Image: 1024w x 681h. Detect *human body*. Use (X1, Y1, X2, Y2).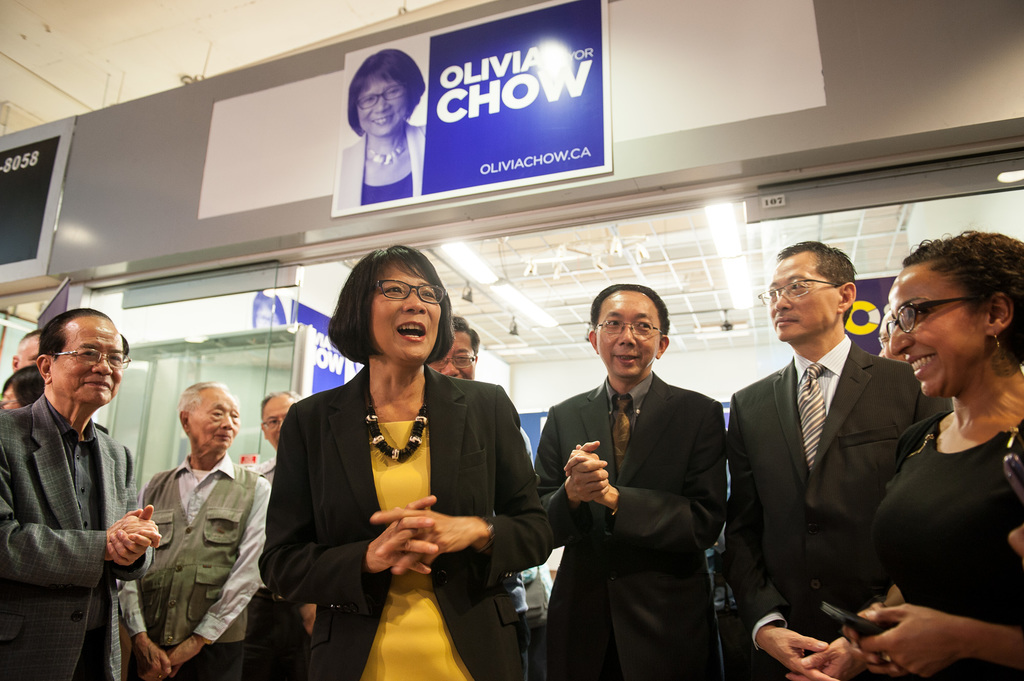
(530, 370, 724, 680).
